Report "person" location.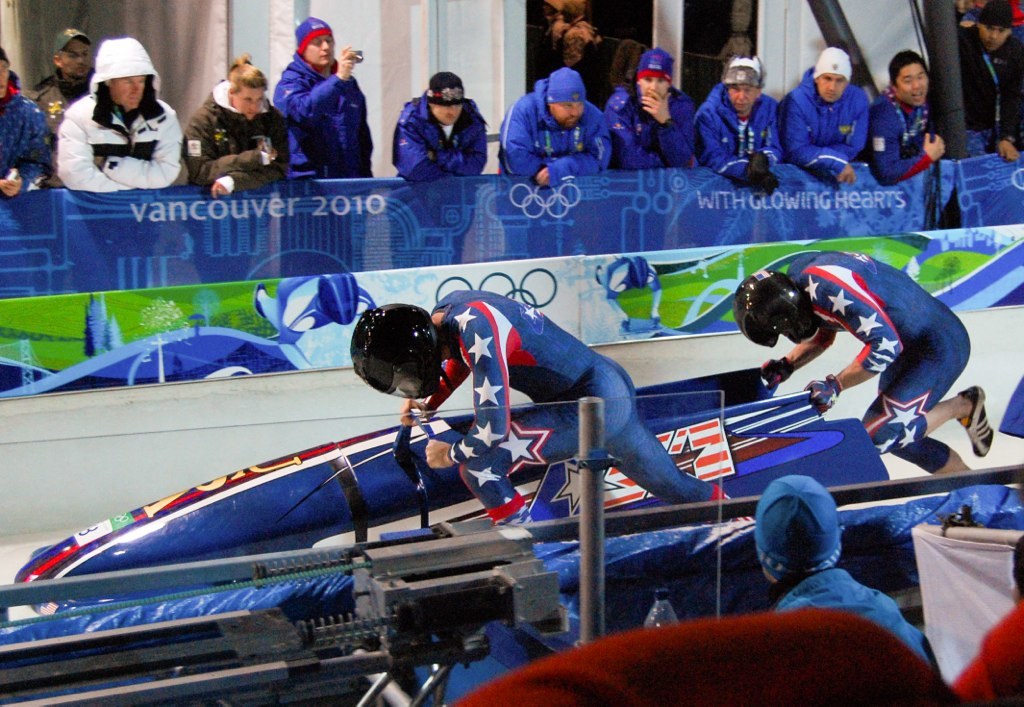
Report: {"x1": 50, "y1": 34, "x2": 185, "y2": 196}.
